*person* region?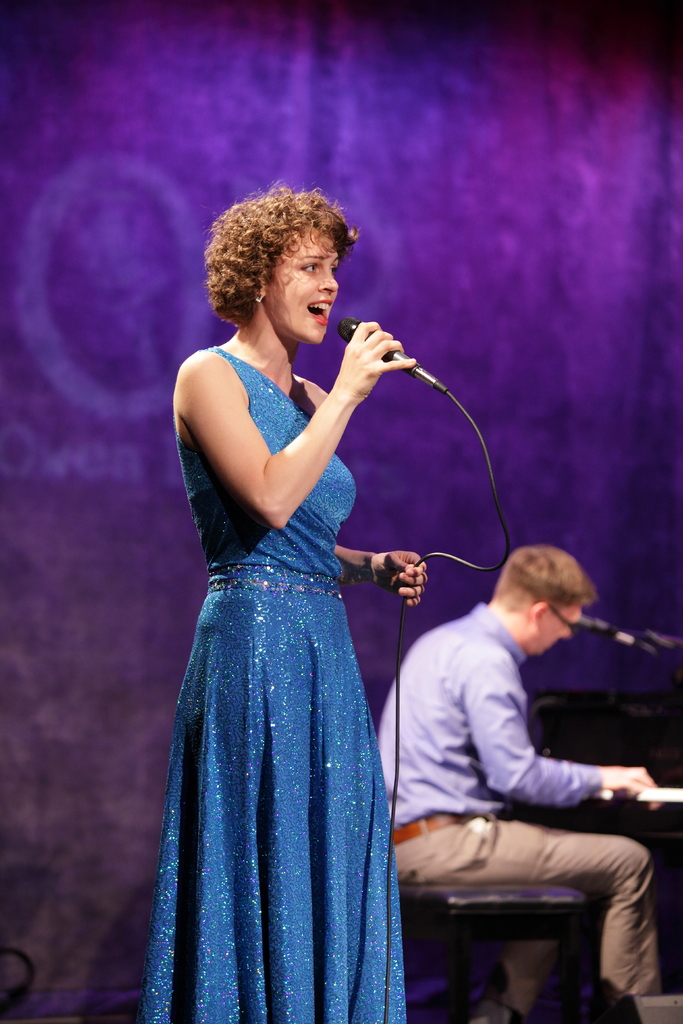
bbox=[377, 543, 664, 1016]
